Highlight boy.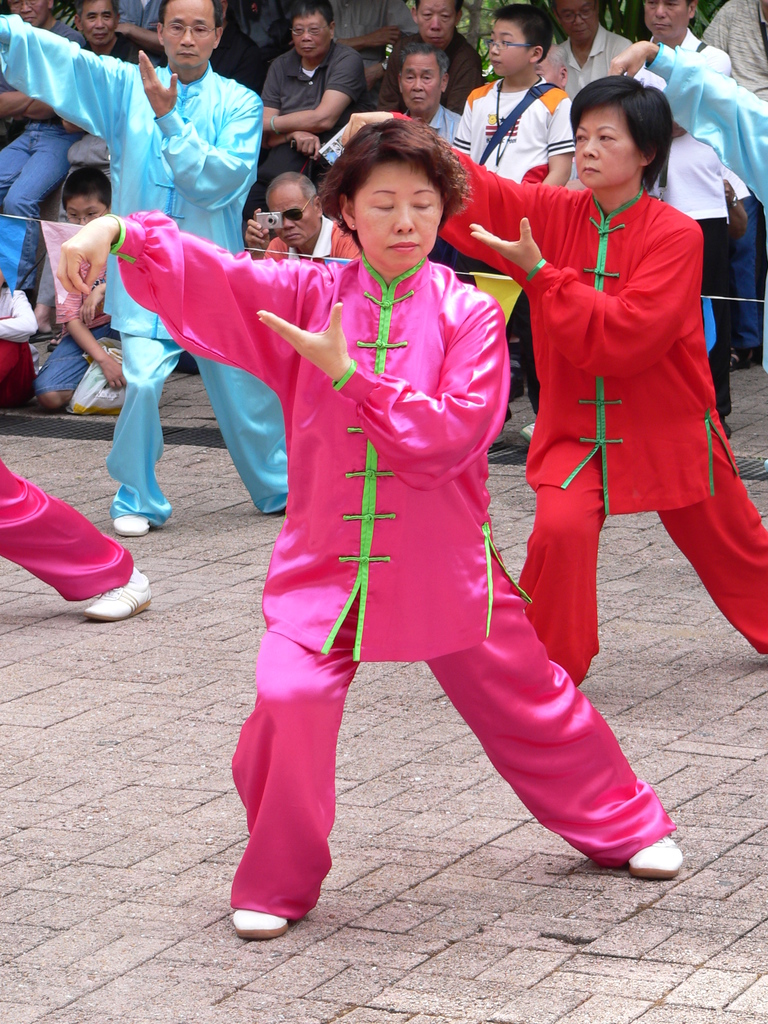
Highlighted region: [left=36, top=165, right=129, bottom=417].
